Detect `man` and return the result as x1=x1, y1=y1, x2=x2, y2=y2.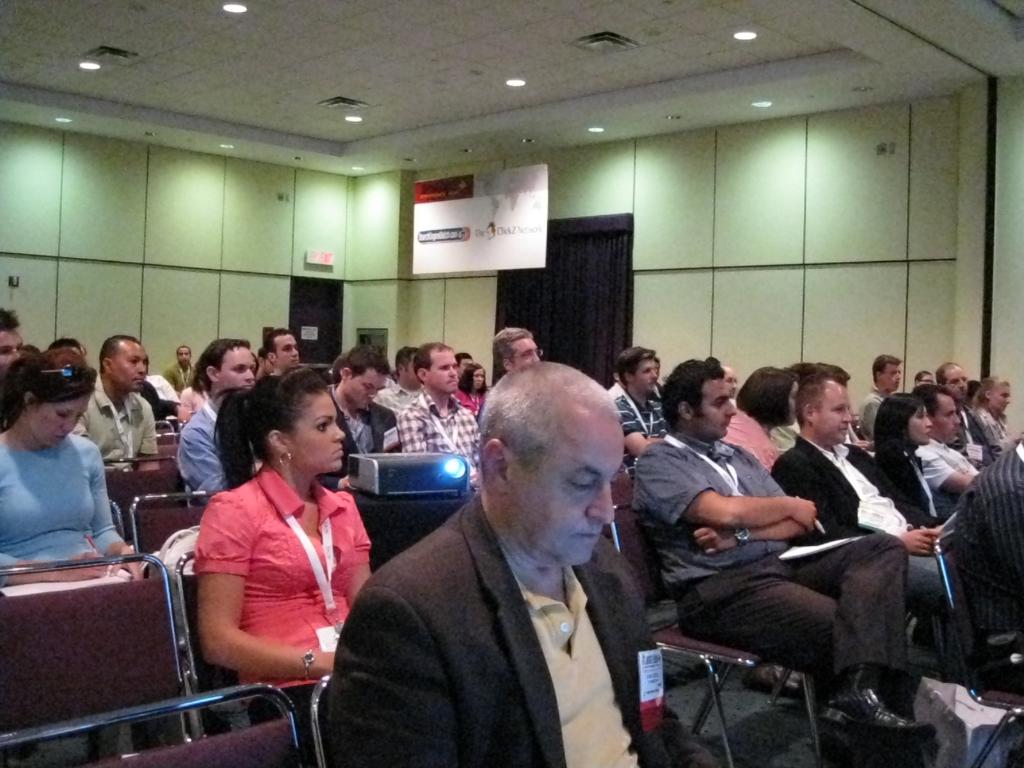
x1=0, y1=307, x2=22, y2=371.
